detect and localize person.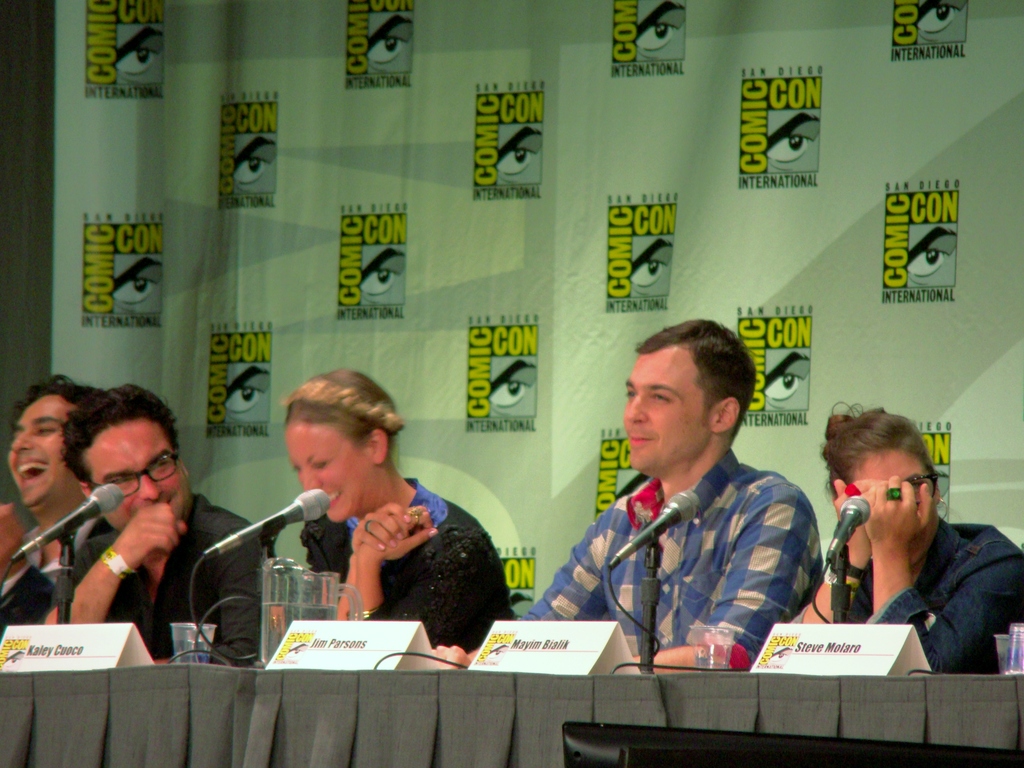
Localized at bbox=[26, 376, 261, 671].
